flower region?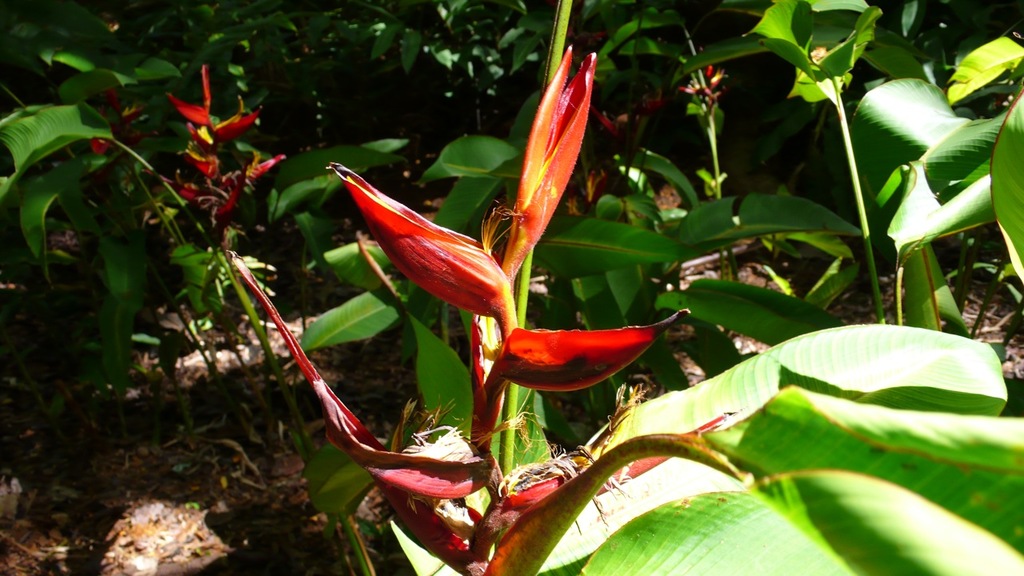
(171,98,208,122)
